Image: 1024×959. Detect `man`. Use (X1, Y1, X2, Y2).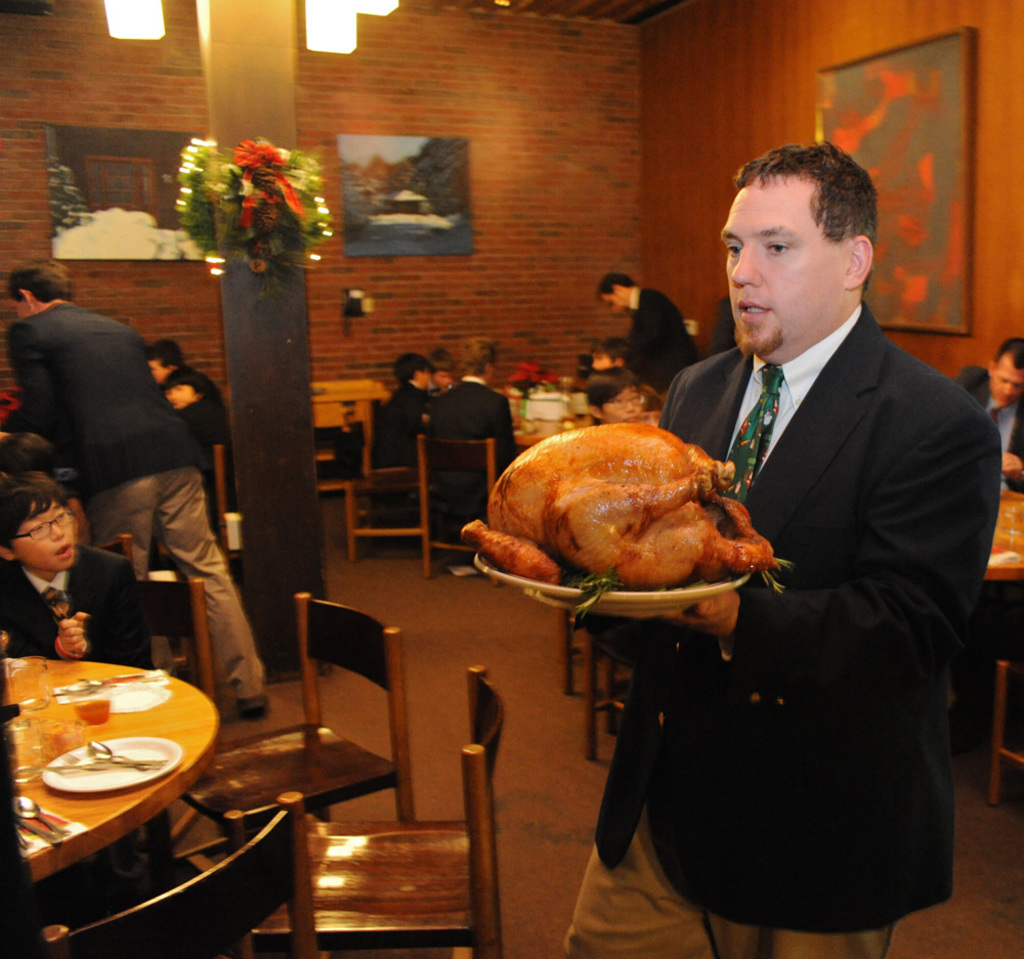
(598, 270, 694, 395).
